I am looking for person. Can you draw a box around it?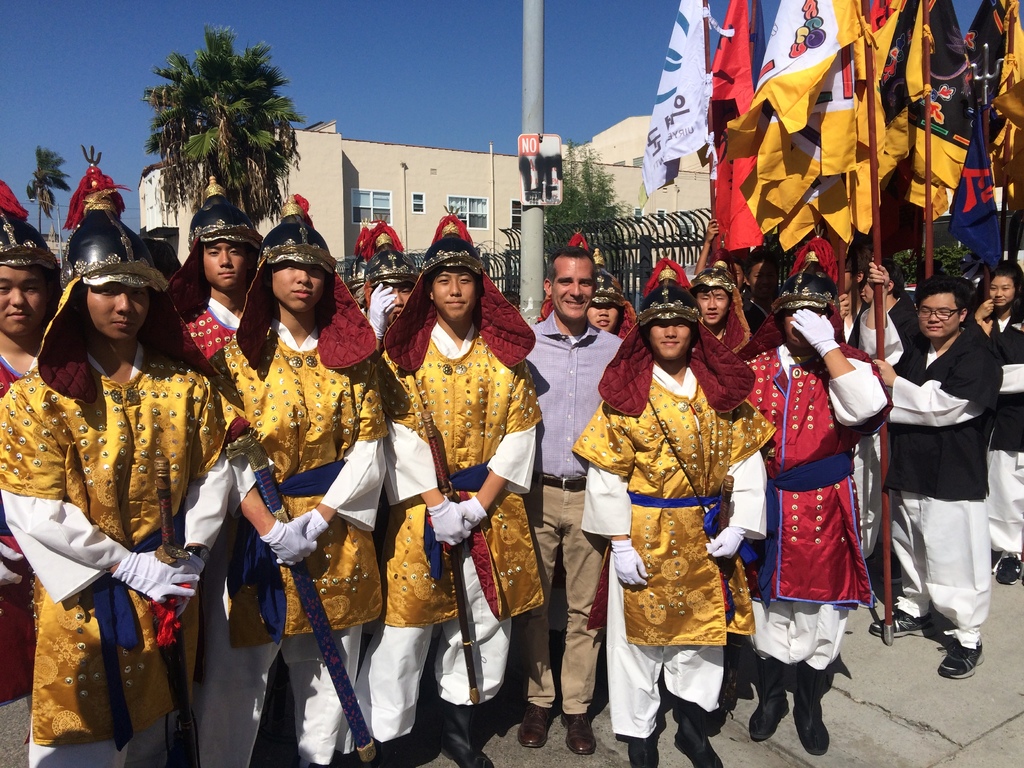
Sure, the bounding box is {"x1": 970, "y1": 260, "x2": 1023, "y2": 580}.
